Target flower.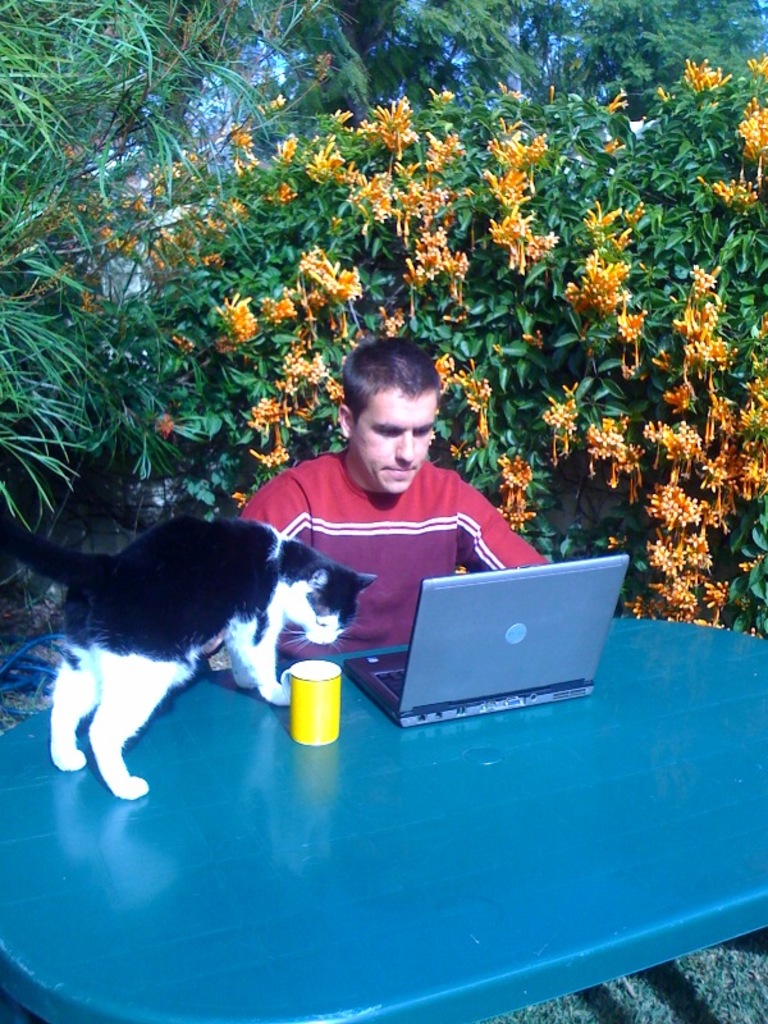
Target region: x1=580 y1=198 x2=613 y2=243.
